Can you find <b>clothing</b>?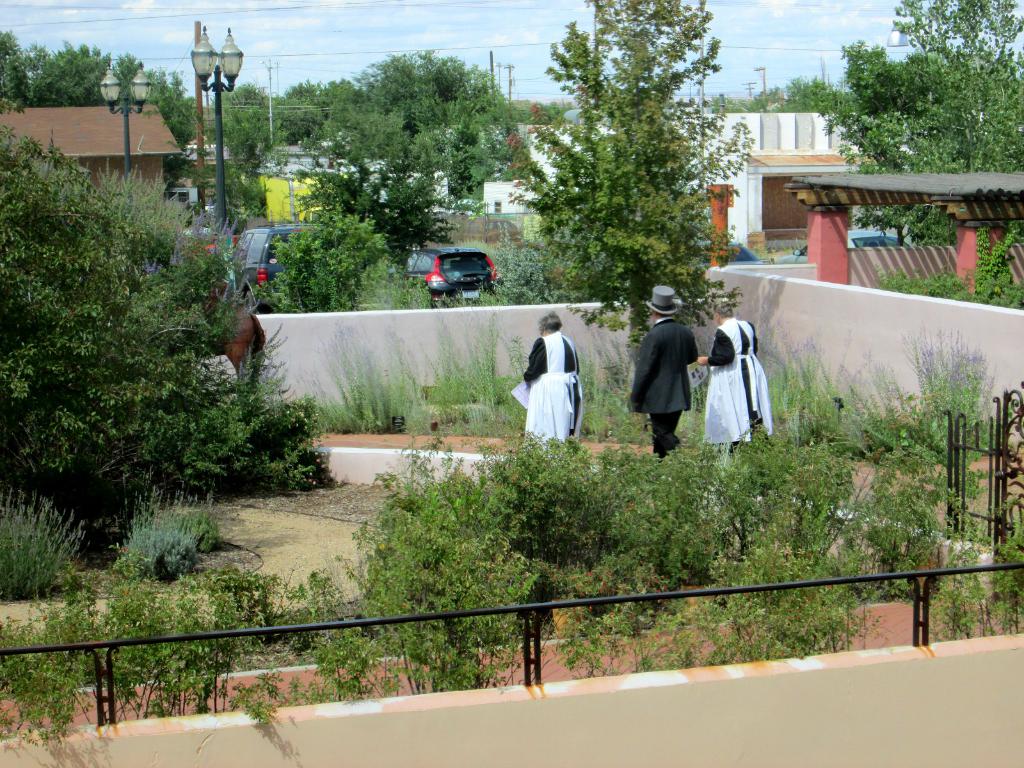
Yes, bounding box: bbox=(624, 319, 705, 452).
